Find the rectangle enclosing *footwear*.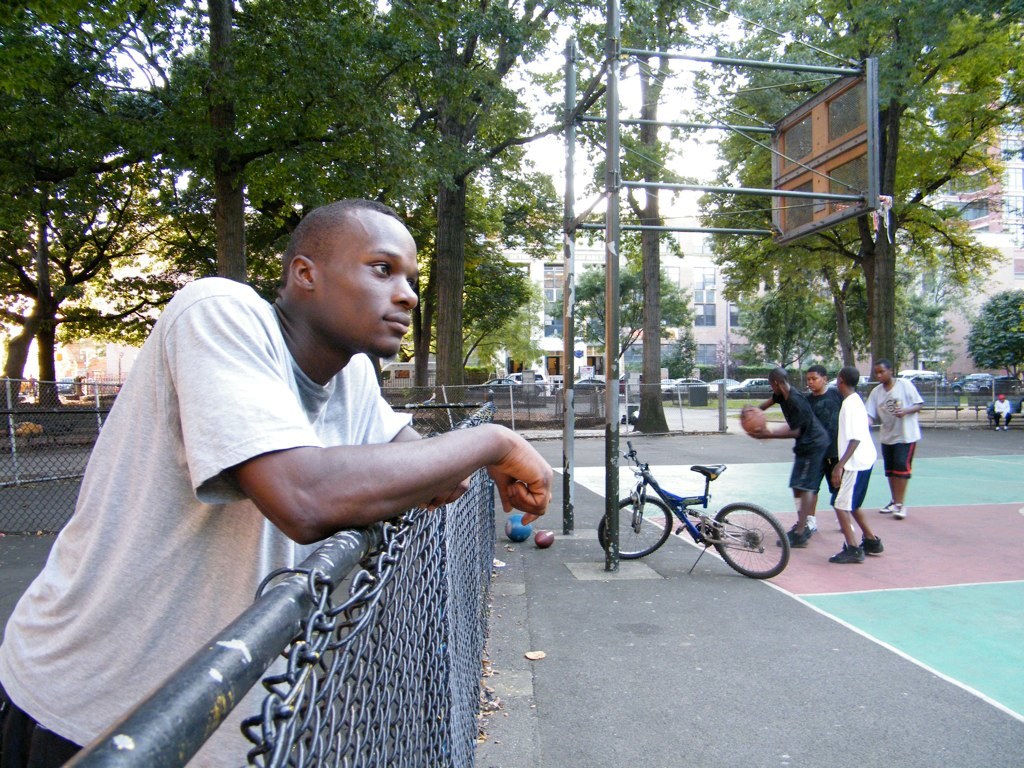
860/533/883/552.
